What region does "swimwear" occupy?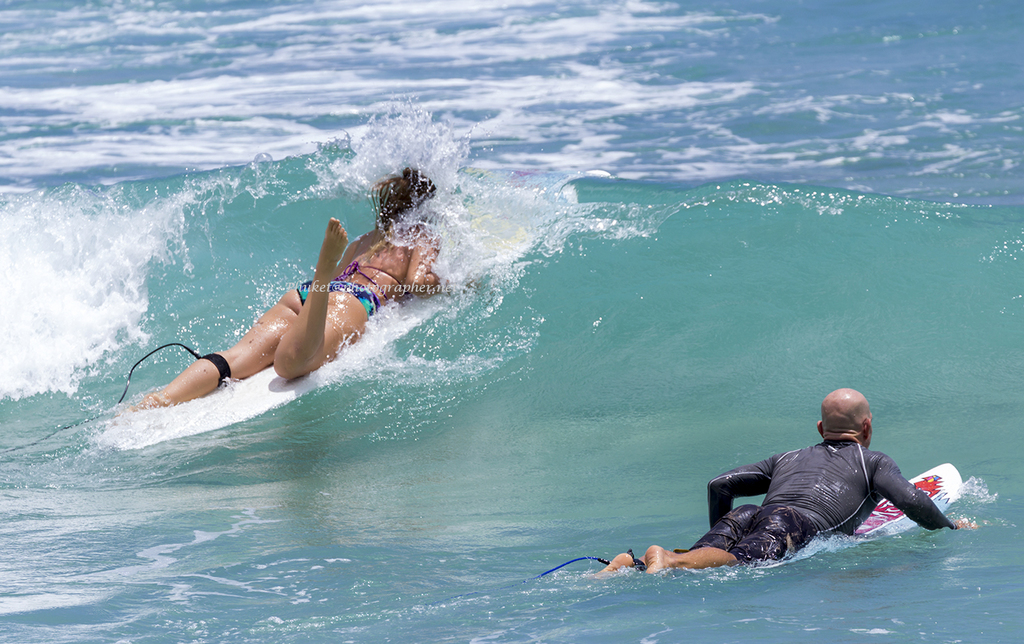
Rect(274, 251, 413, 322).
